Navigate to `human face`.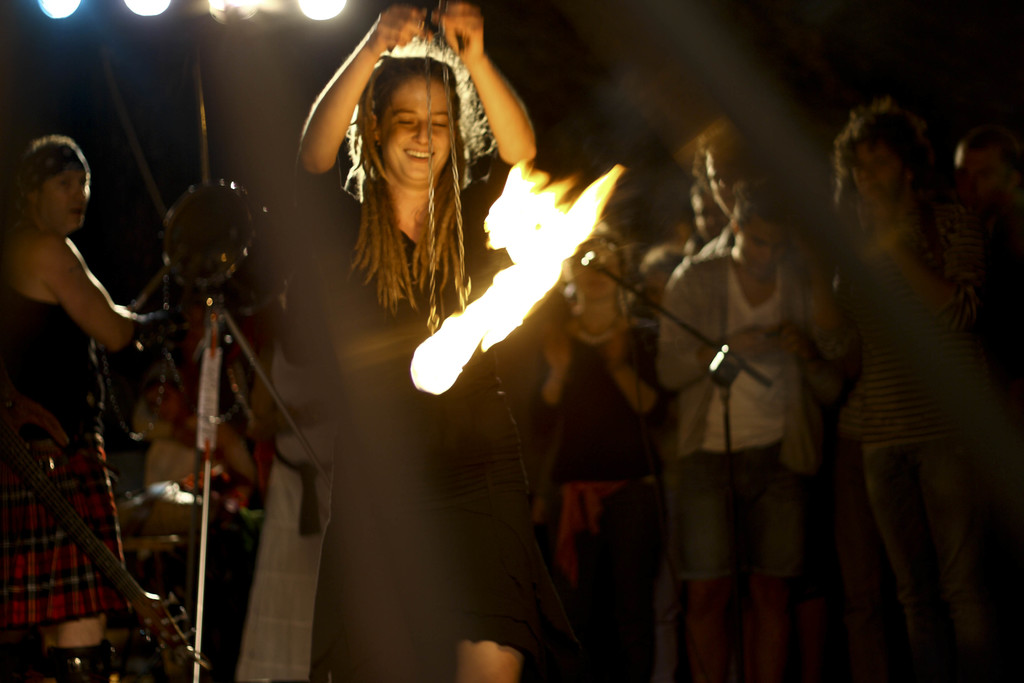
Navigation target: 572, 240, 616, 302.
